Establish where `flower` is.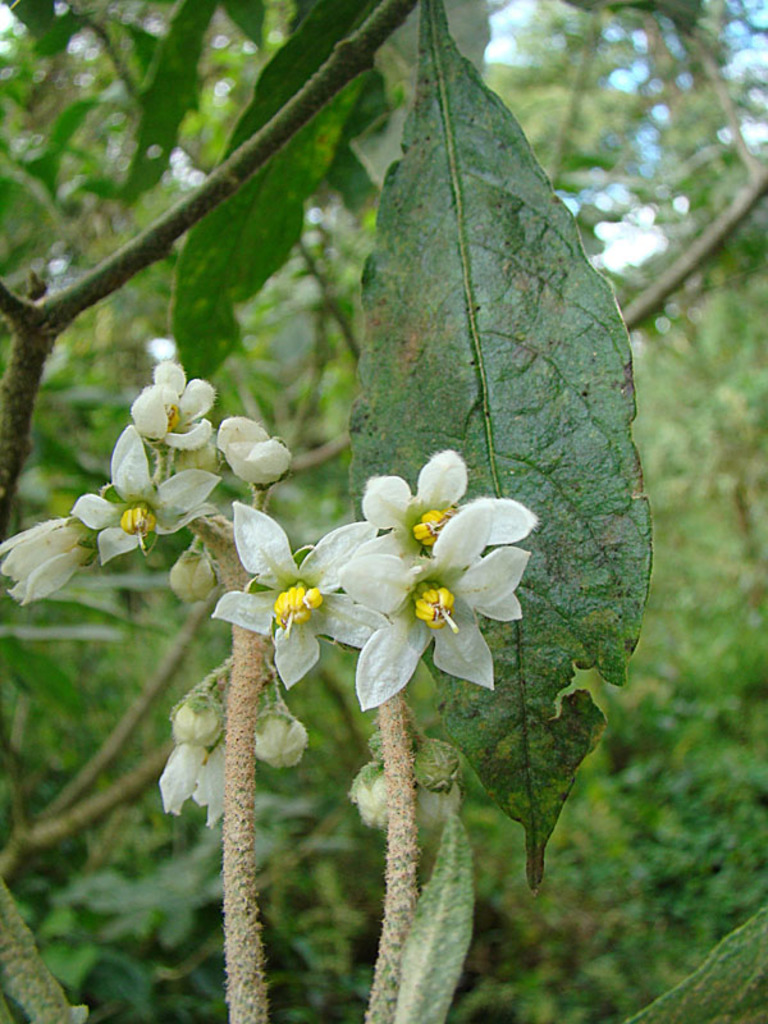
Established at {"left": 161, "top": 690, "right": 215, "bottom": 809}.
